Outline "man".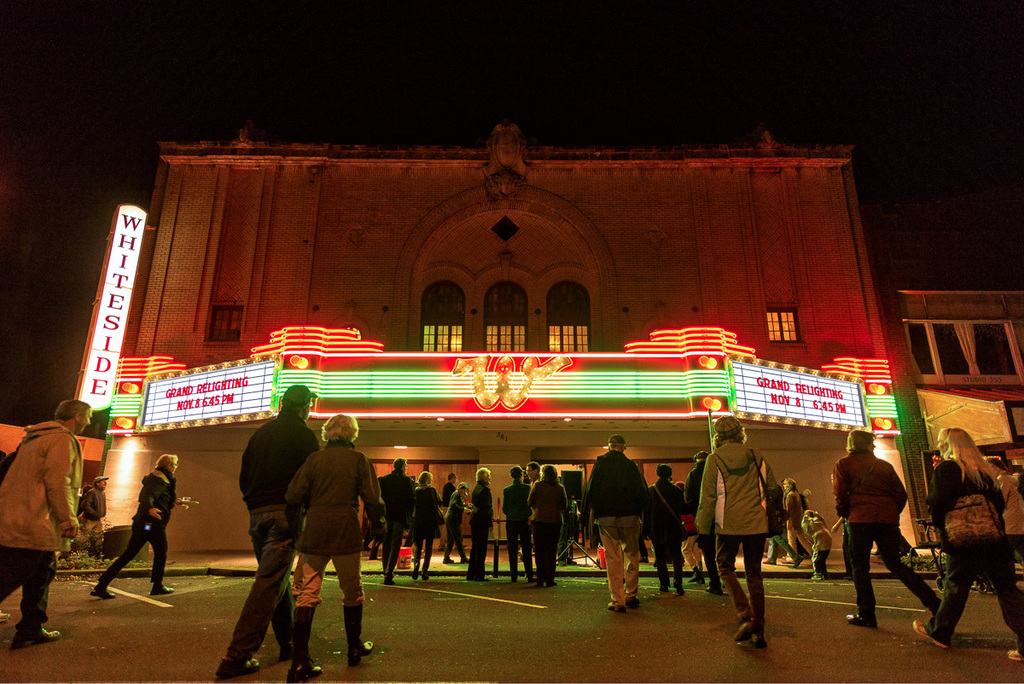
Outline: (371, 458, 419, 583).
